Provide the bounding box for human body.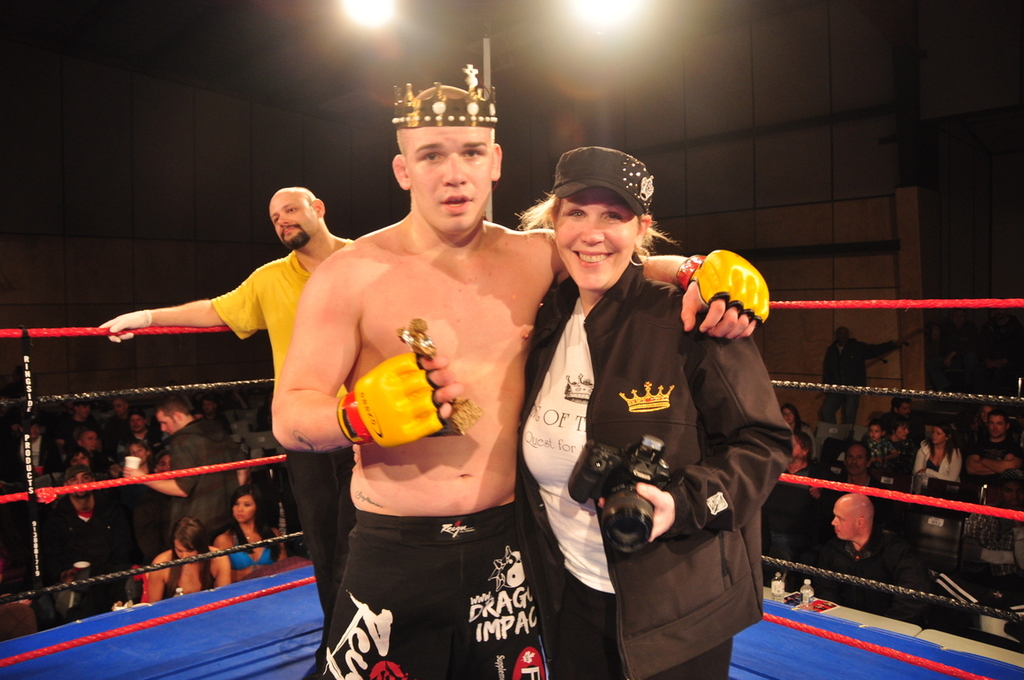
50/468/125/630.
